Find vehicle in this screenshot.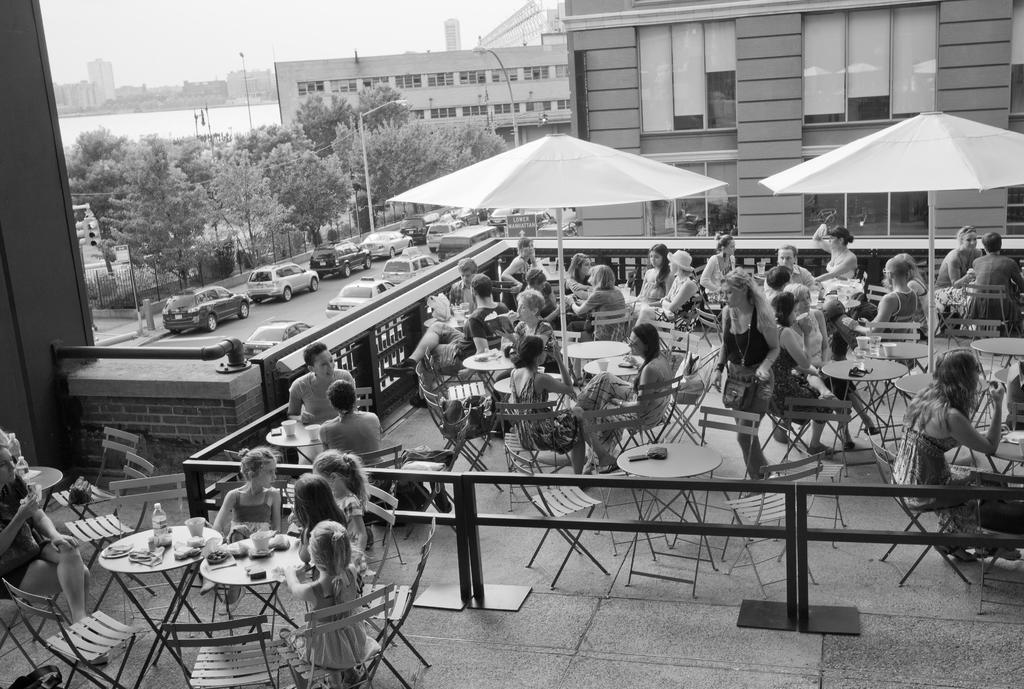
The bounding box for vehicle is [left=135, top=277, right=291, bottom=343].
